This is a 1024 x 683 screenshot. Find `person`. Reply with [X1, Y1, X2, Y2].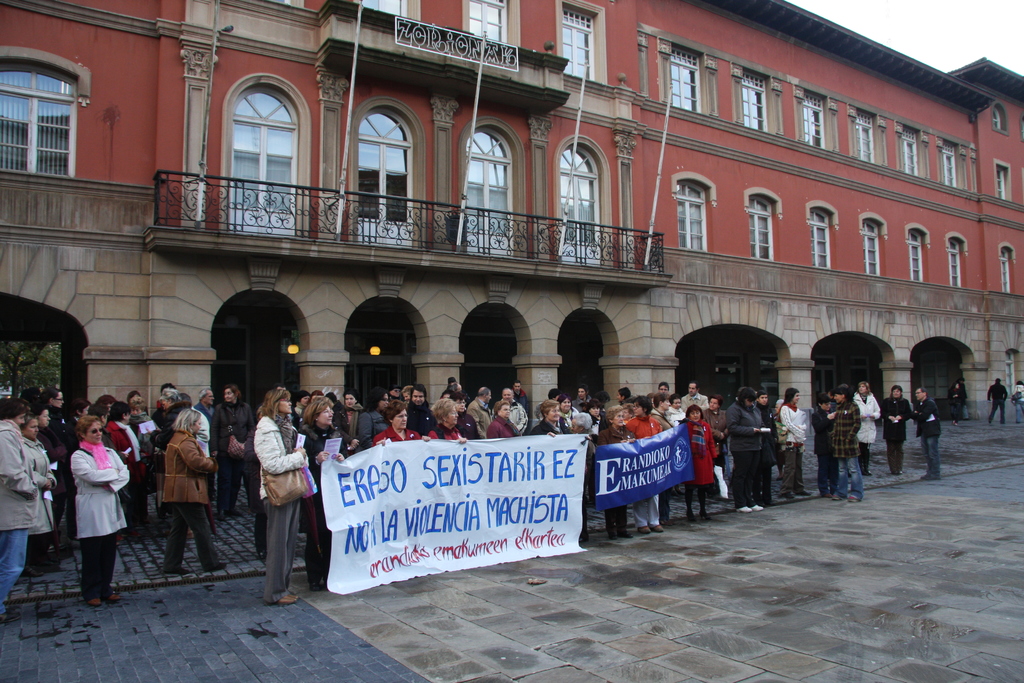
[883, 387, 910, 472].
